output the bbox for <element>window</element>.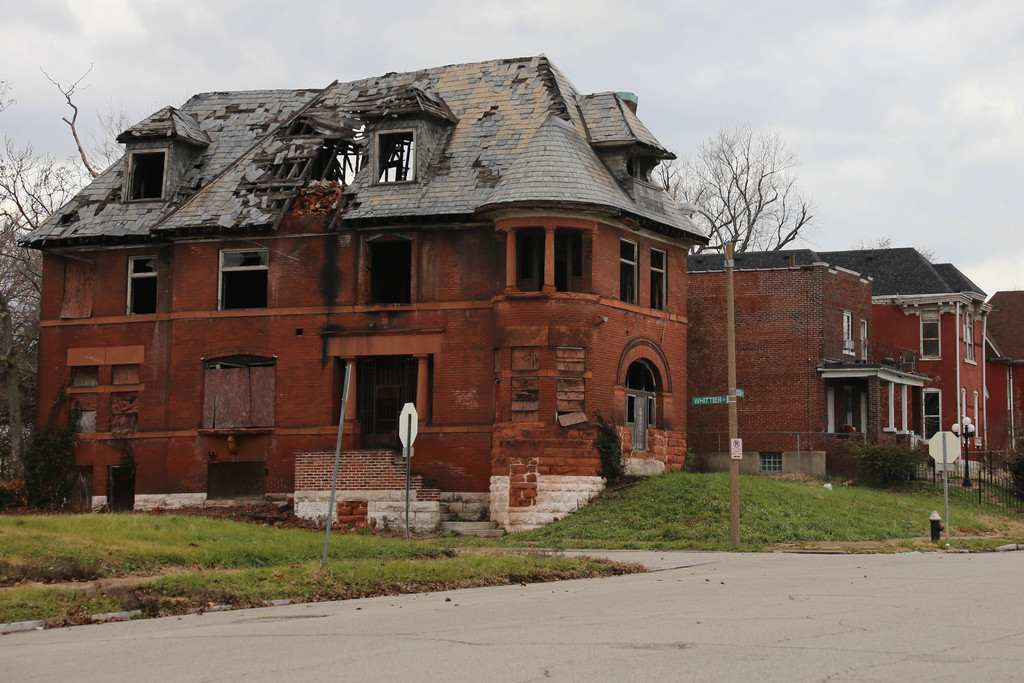
rect(650, 249, 670, 308).
